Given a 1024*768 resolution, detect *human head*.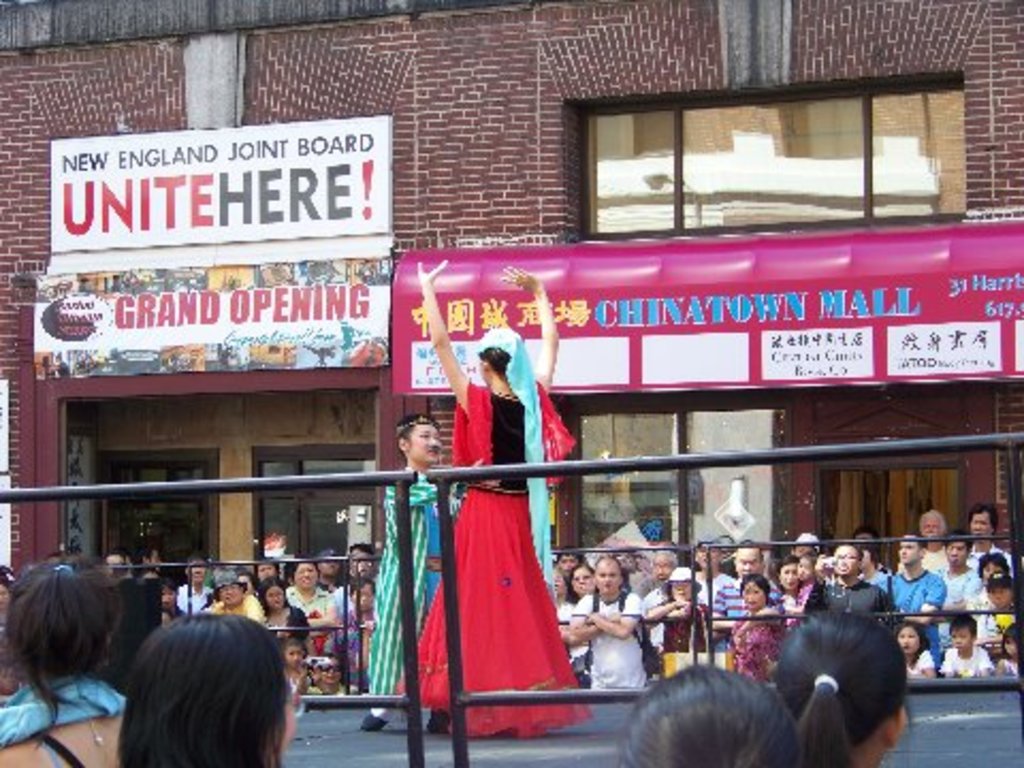
region(896, 533, 919, 565).
